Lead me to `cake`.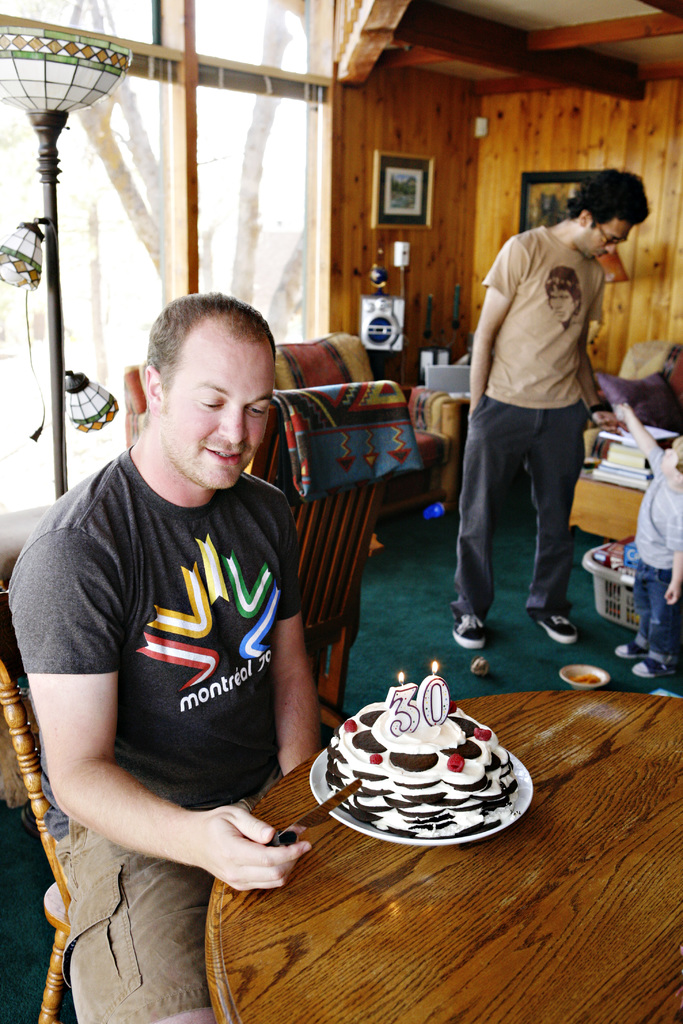
Lead to bbox=[321, 701, 519, 841].
